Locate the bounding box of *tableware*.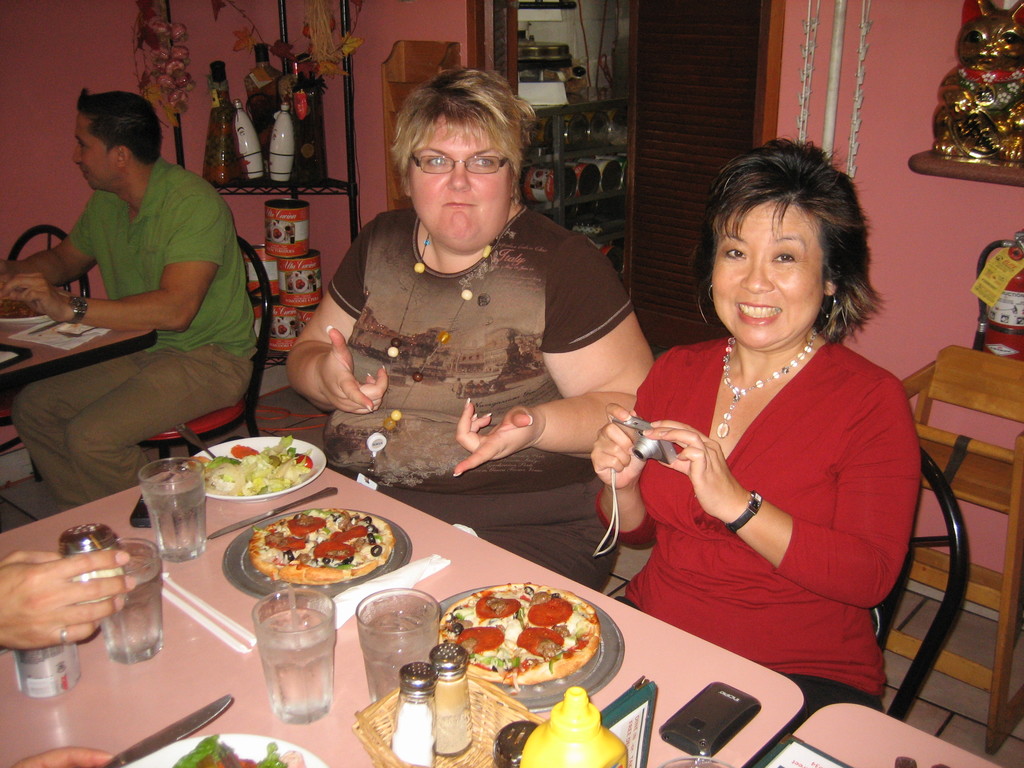
Bounding box: bbox(207, 487, 337, 541).
